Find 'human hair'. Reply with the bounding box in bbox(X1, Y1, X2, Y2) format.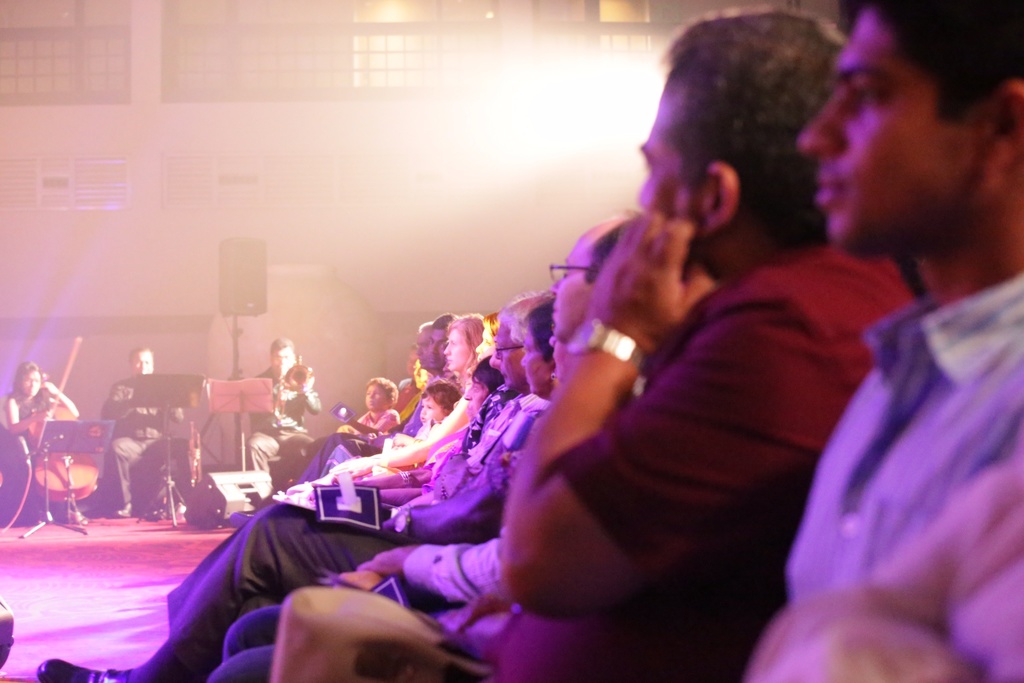
bbox(366, 375, 399, 408).
